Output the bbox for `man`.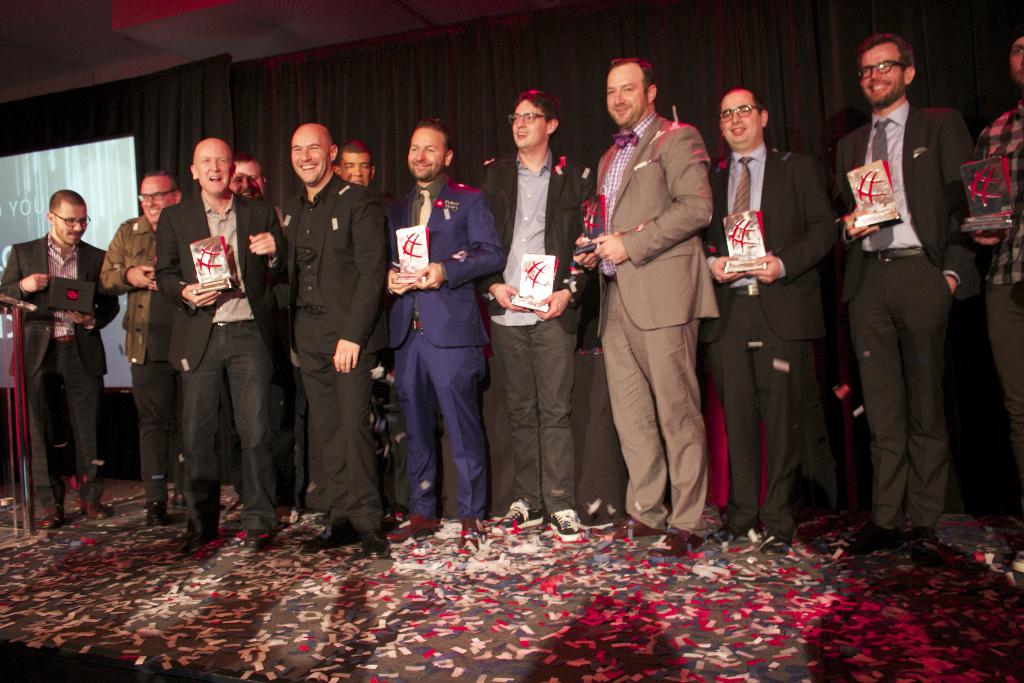
[x1=286, y1=120, x2=392, y2=558].
